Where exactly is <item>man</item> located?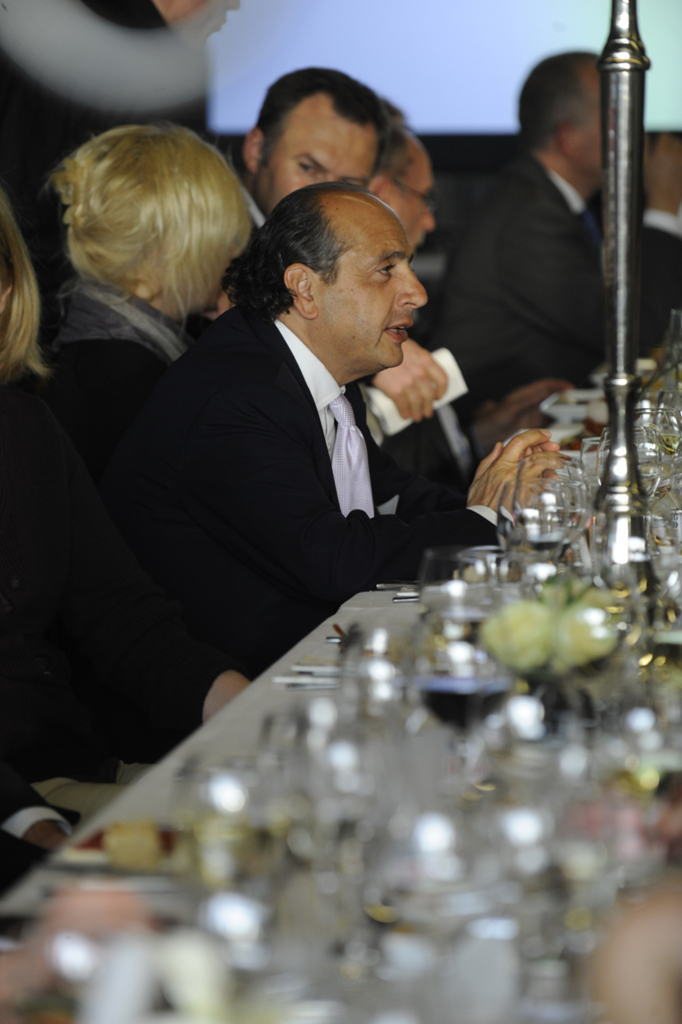
Its bounding box is (x1=359, y1=79, x2=573, y2=534).
